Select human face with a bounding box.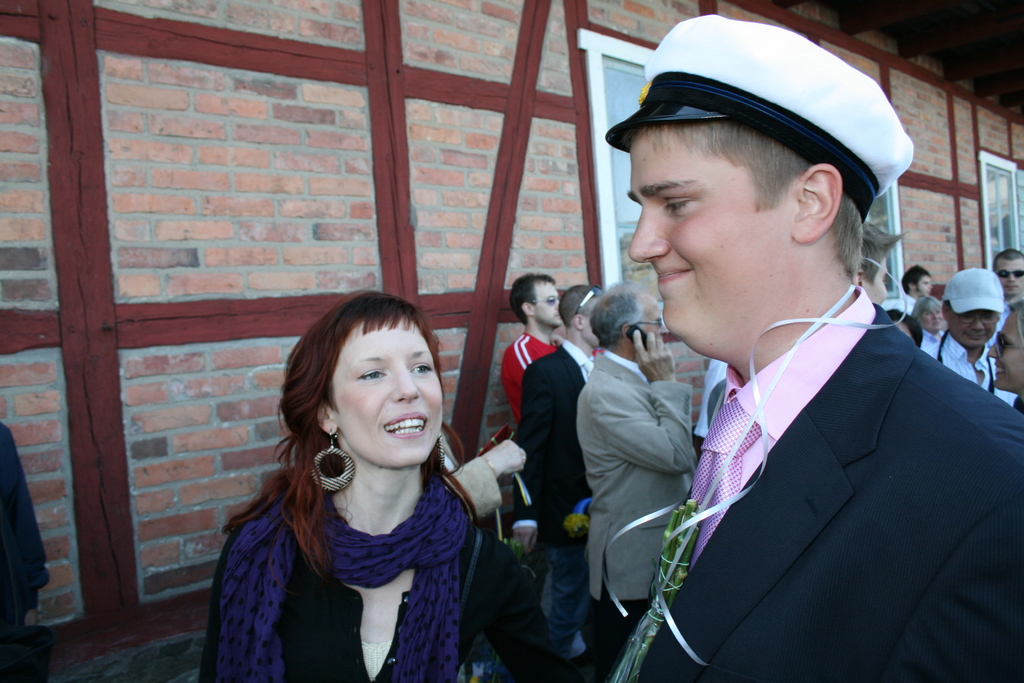
(950,304,993,344).
